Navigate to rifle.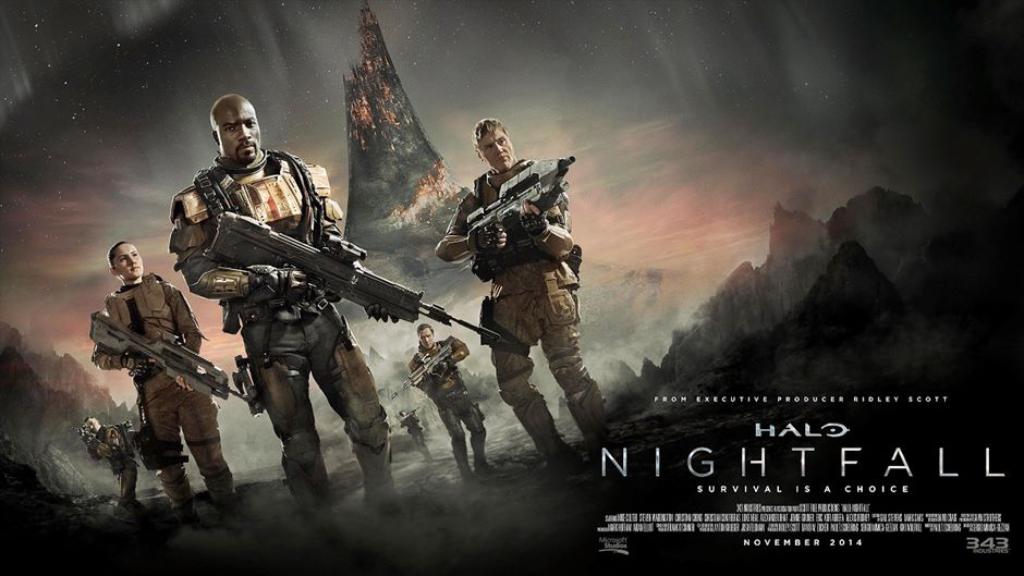
Navigation target: 452,148,580,285.
